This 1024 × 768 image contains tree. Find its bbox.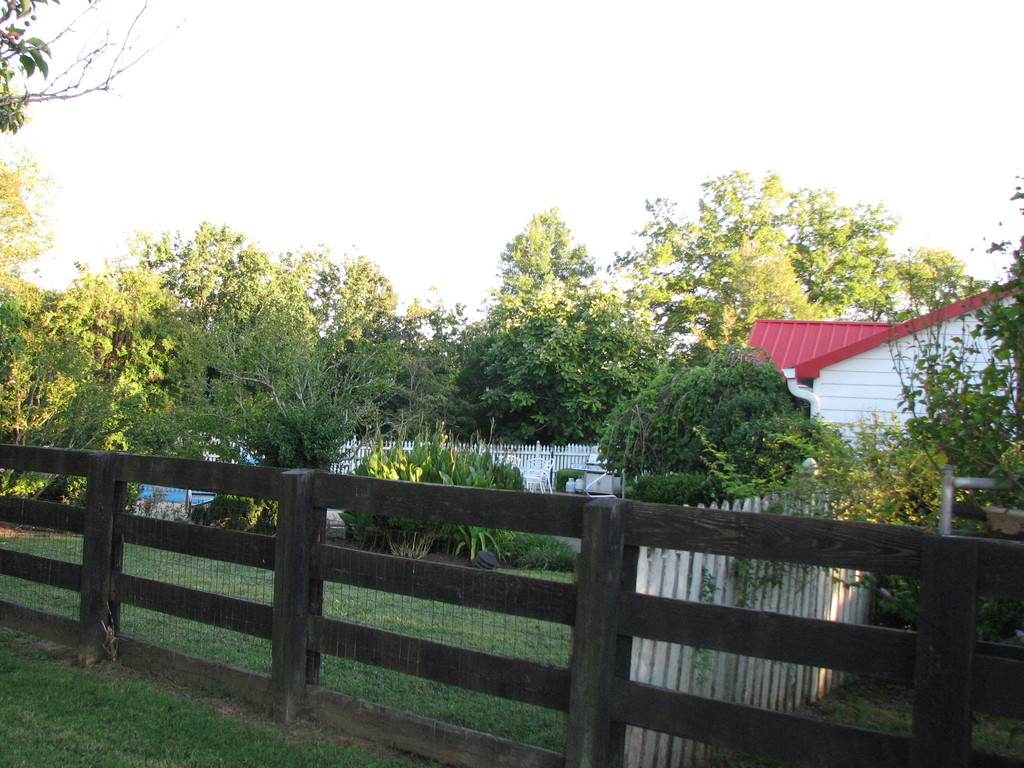
477, 198, 608, 326.
